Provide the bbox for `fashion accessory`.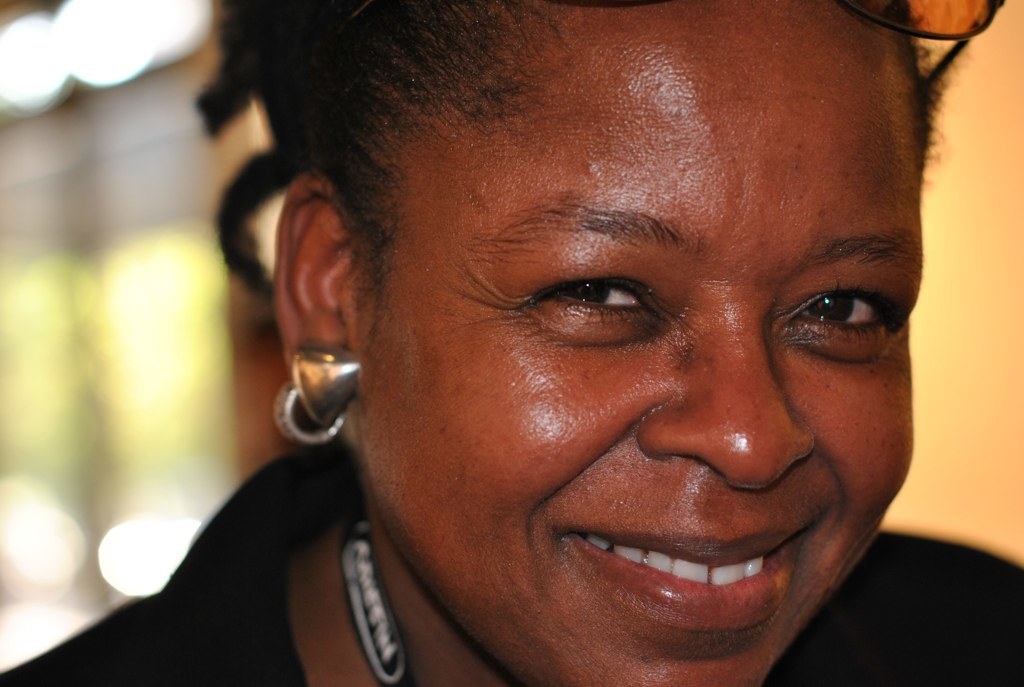
[271, 342, 363, 447].
